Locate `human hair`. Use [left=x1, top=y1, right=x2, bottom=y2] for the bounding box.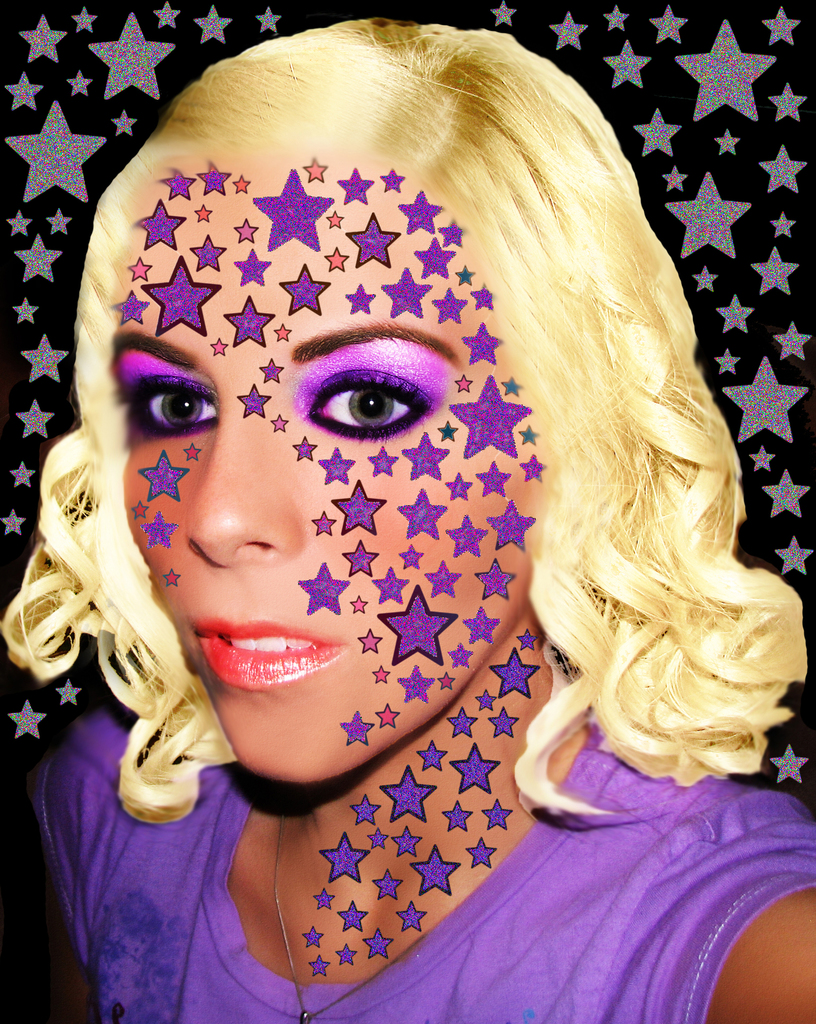
[left=0, top=4, right=808, bottom=812].
